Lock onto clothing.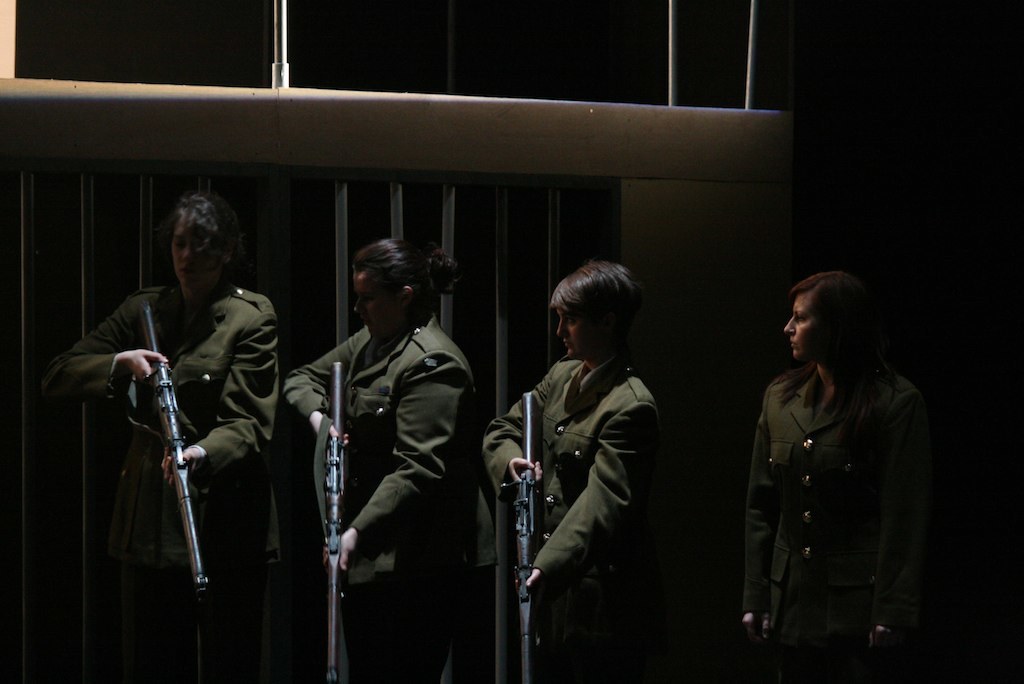
Locked: crop(726, 314, 948, 649).
